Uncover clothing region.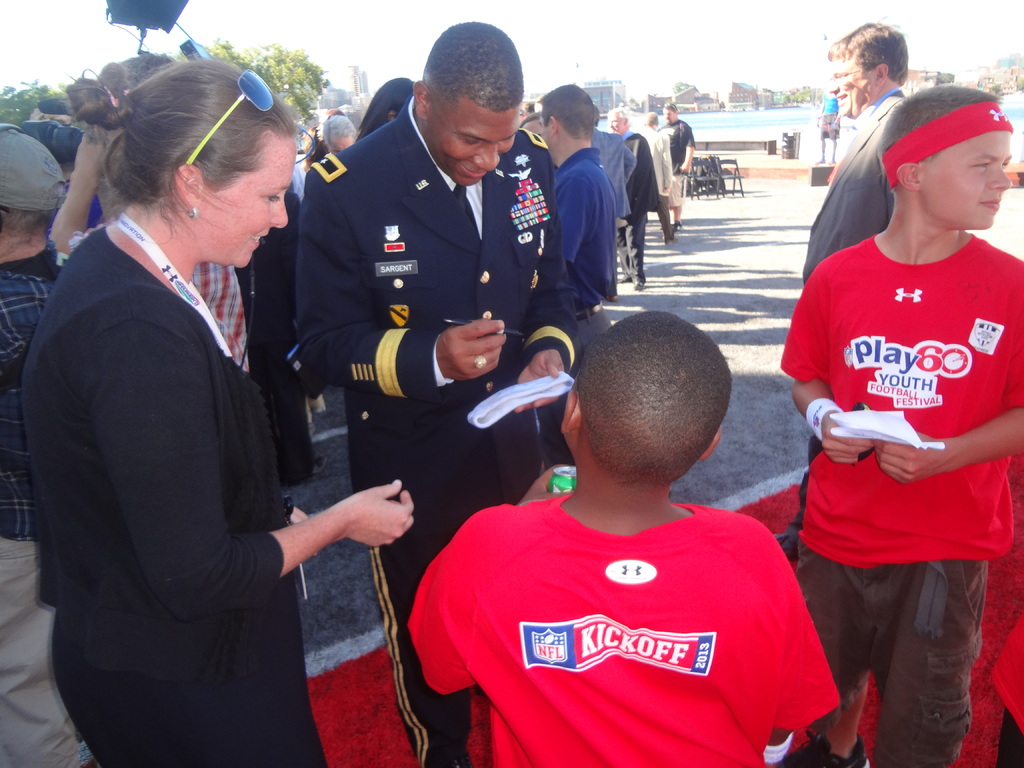
Uncovered: [646,122,678,237].
